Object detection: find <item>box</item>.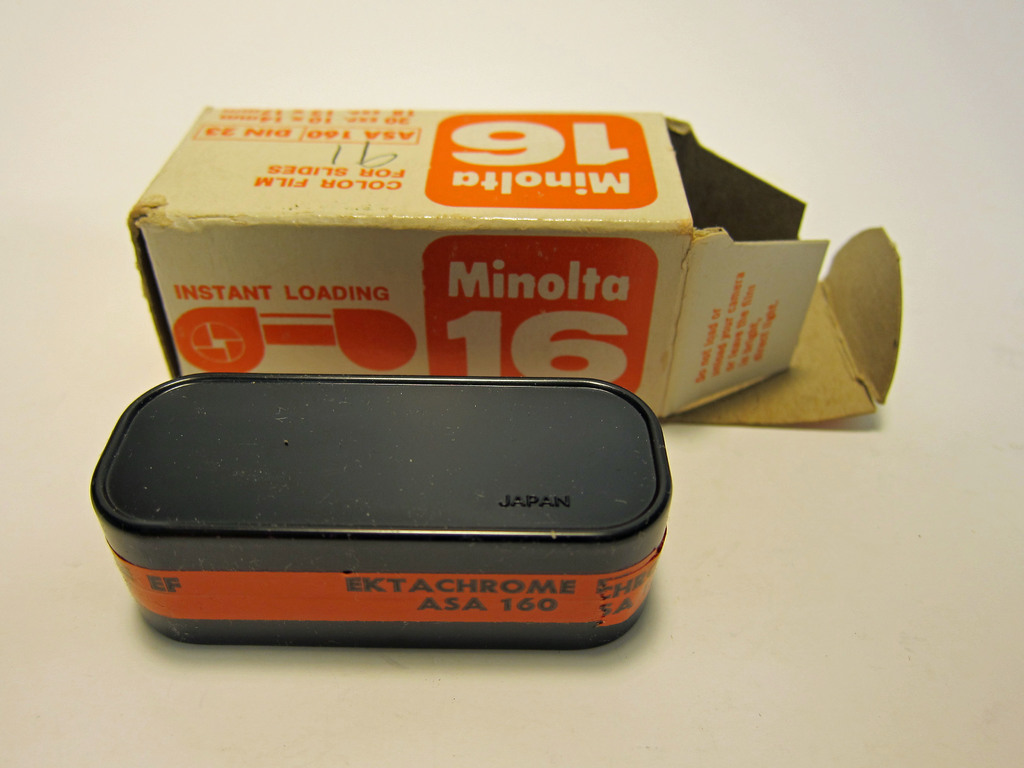
87/367/669/652.
